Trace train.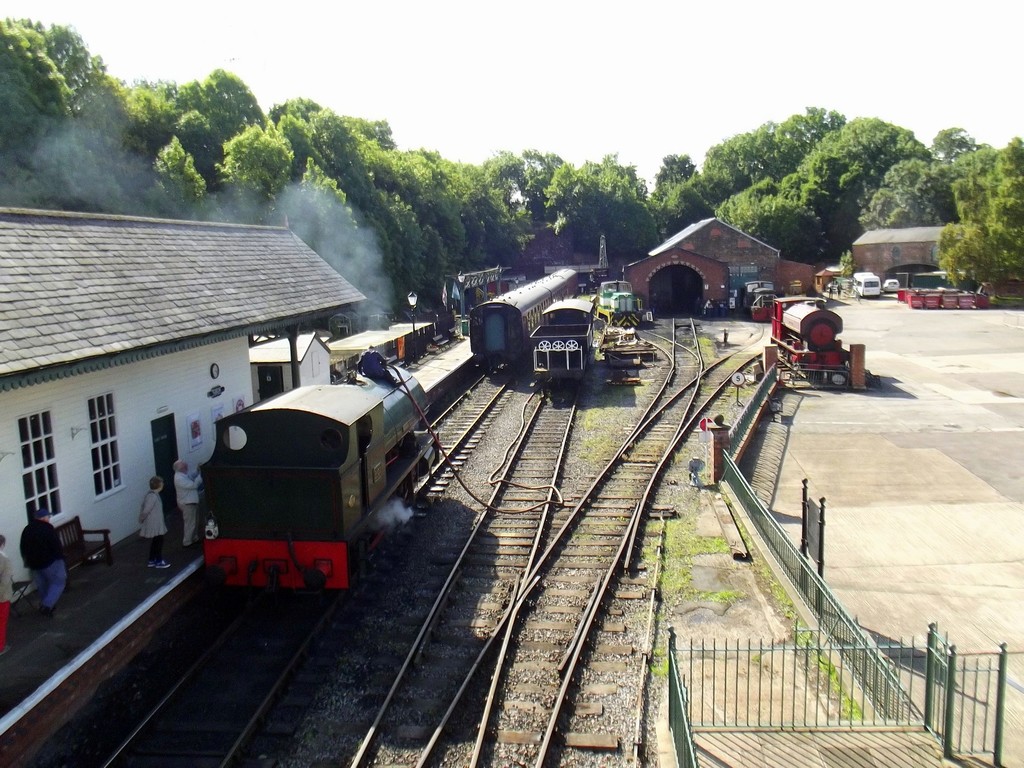
Traced to 192:357:440:589.
